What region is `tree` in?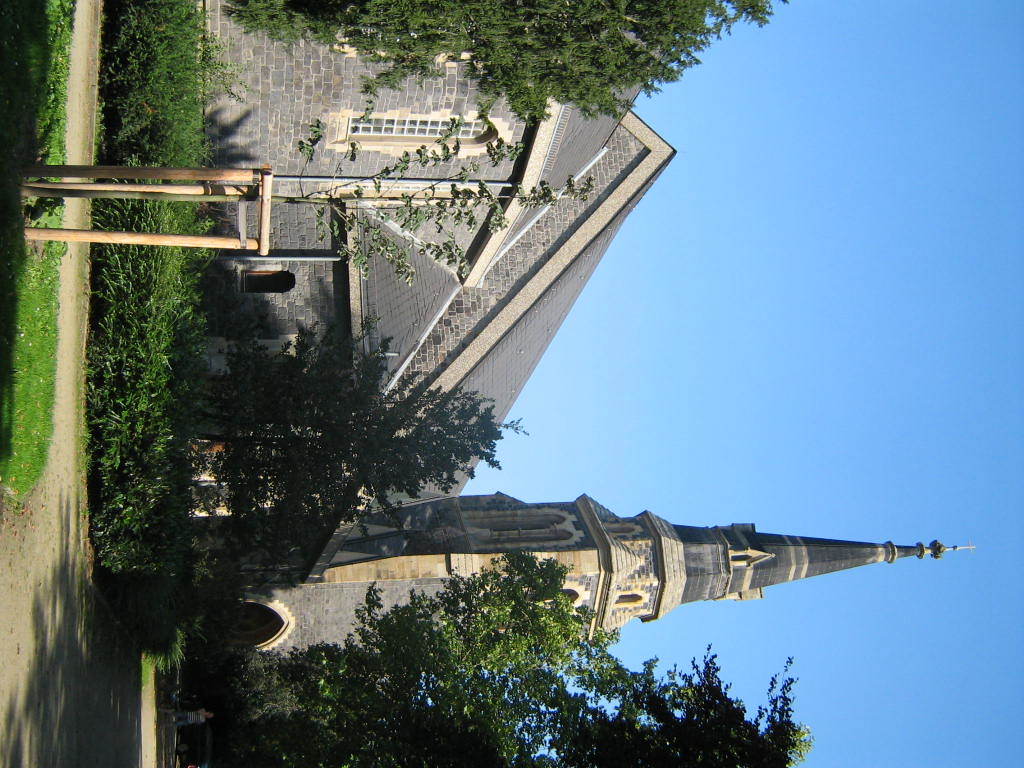
bbox=(179, 546, 817, 767).
